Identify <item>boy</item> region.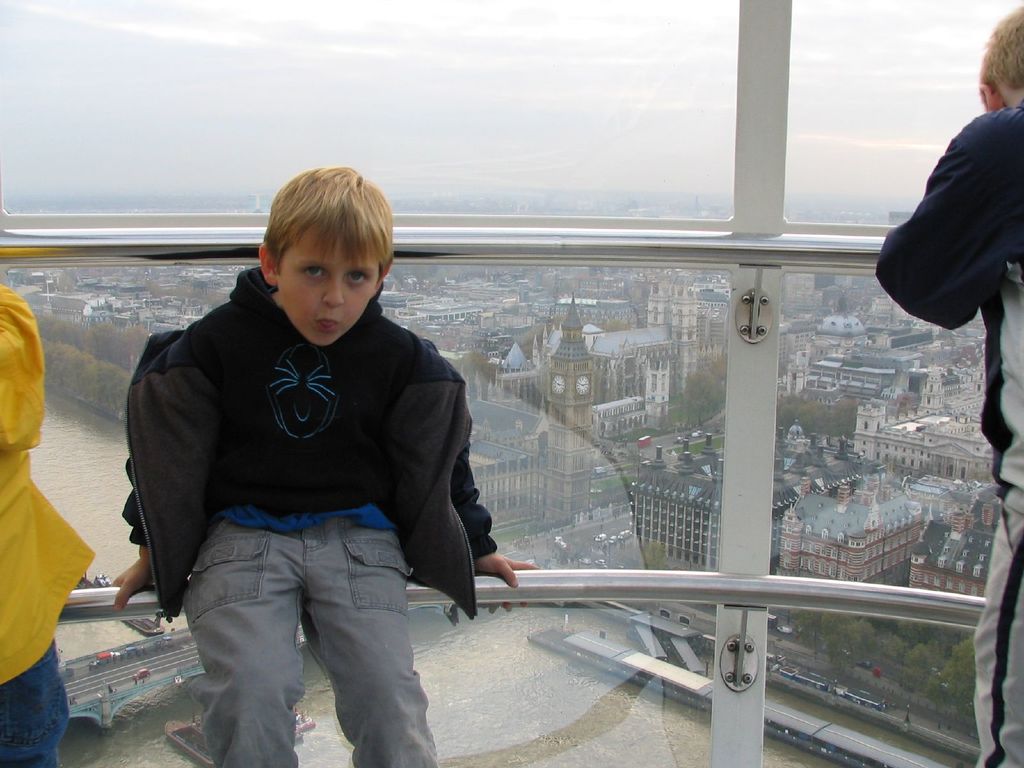
Region: x1=99, y1=163, x2=539, y2=767.
